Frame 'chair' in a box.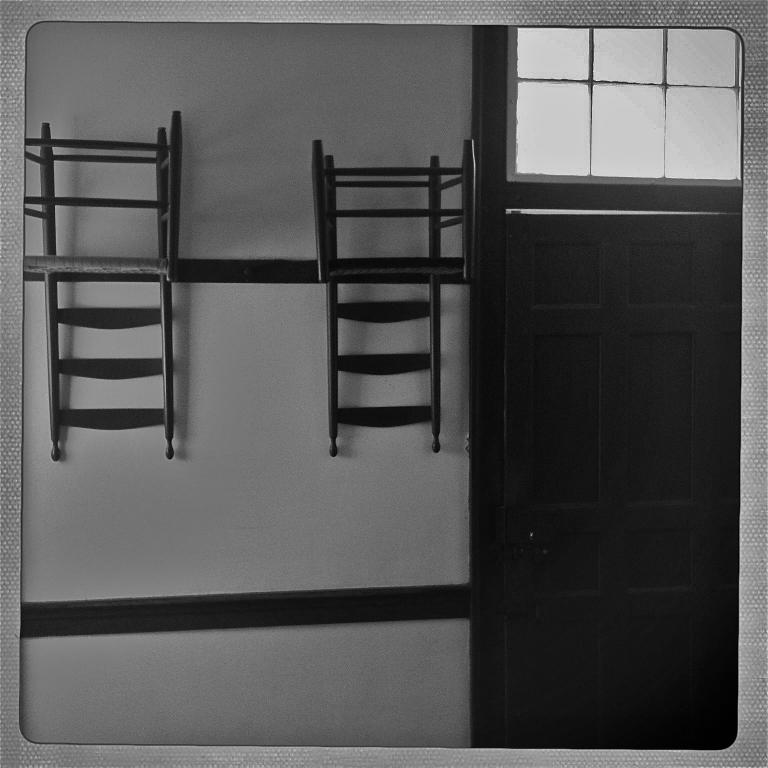
293,144,495,559.
